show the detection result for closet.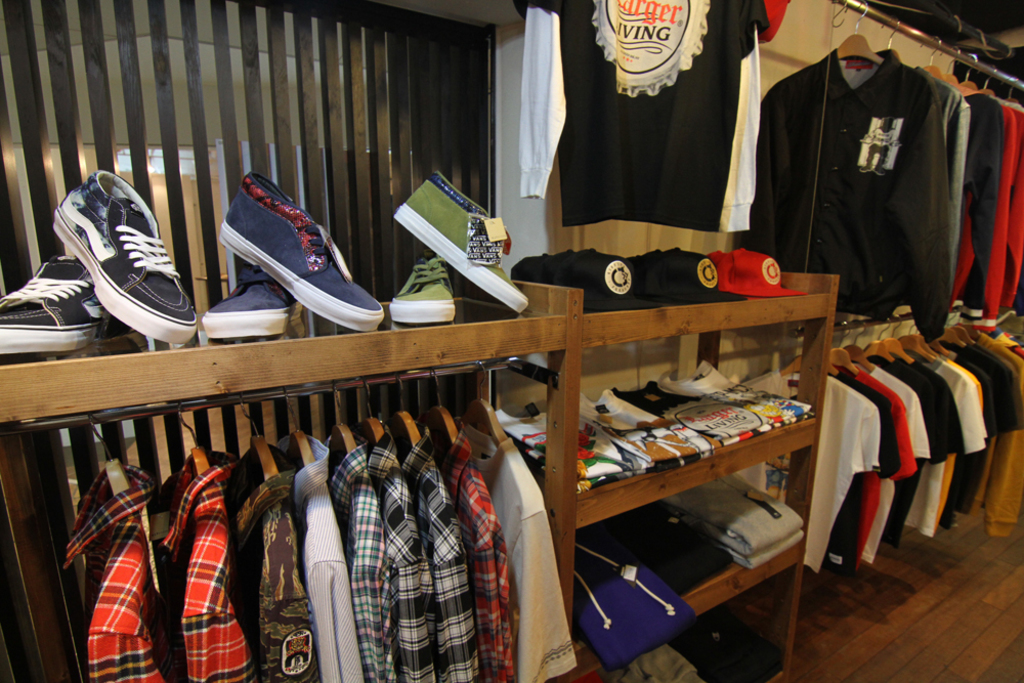
(left=0, top=0, right=1023, bottom=682).
